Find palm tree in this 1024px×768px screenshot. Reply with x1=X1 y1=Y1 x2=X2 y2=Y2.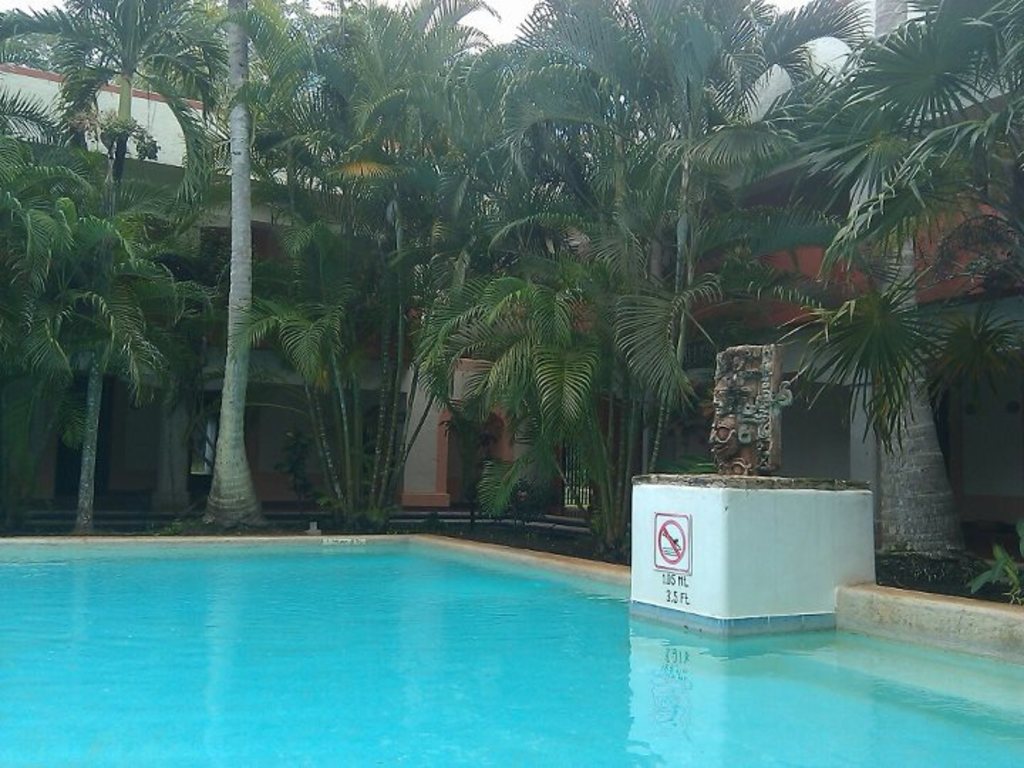
x1=707 y1=3 x2=829 y2=222.
